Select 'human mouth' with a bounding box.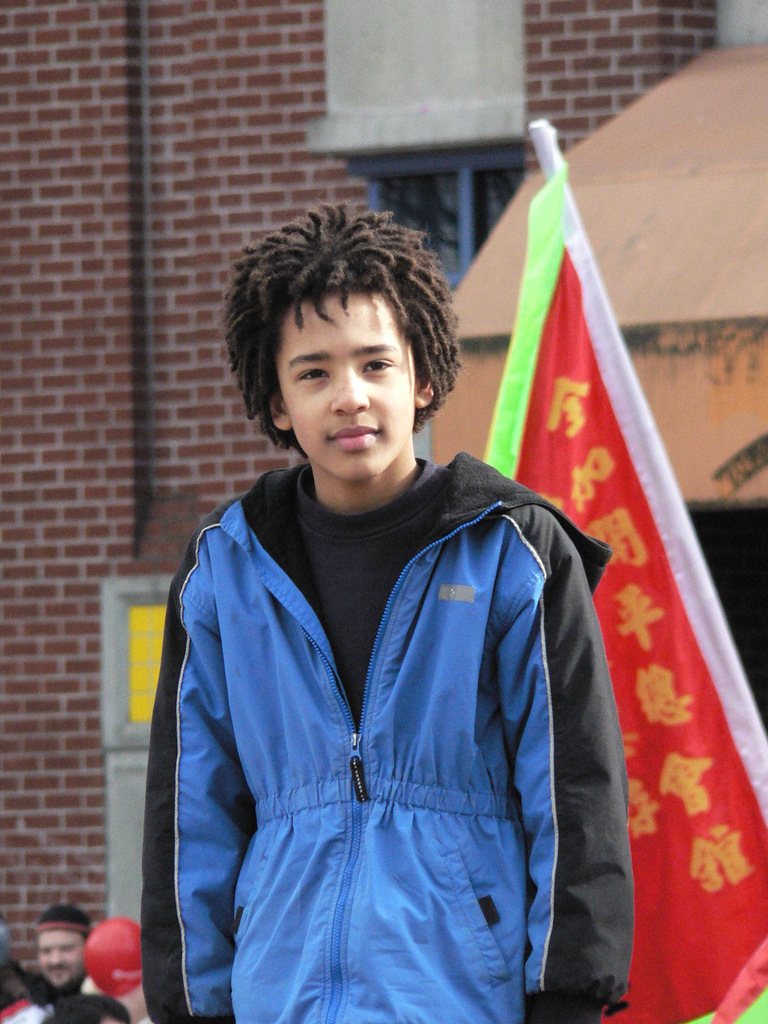
<region>326, 424, 384, 452</region>.
